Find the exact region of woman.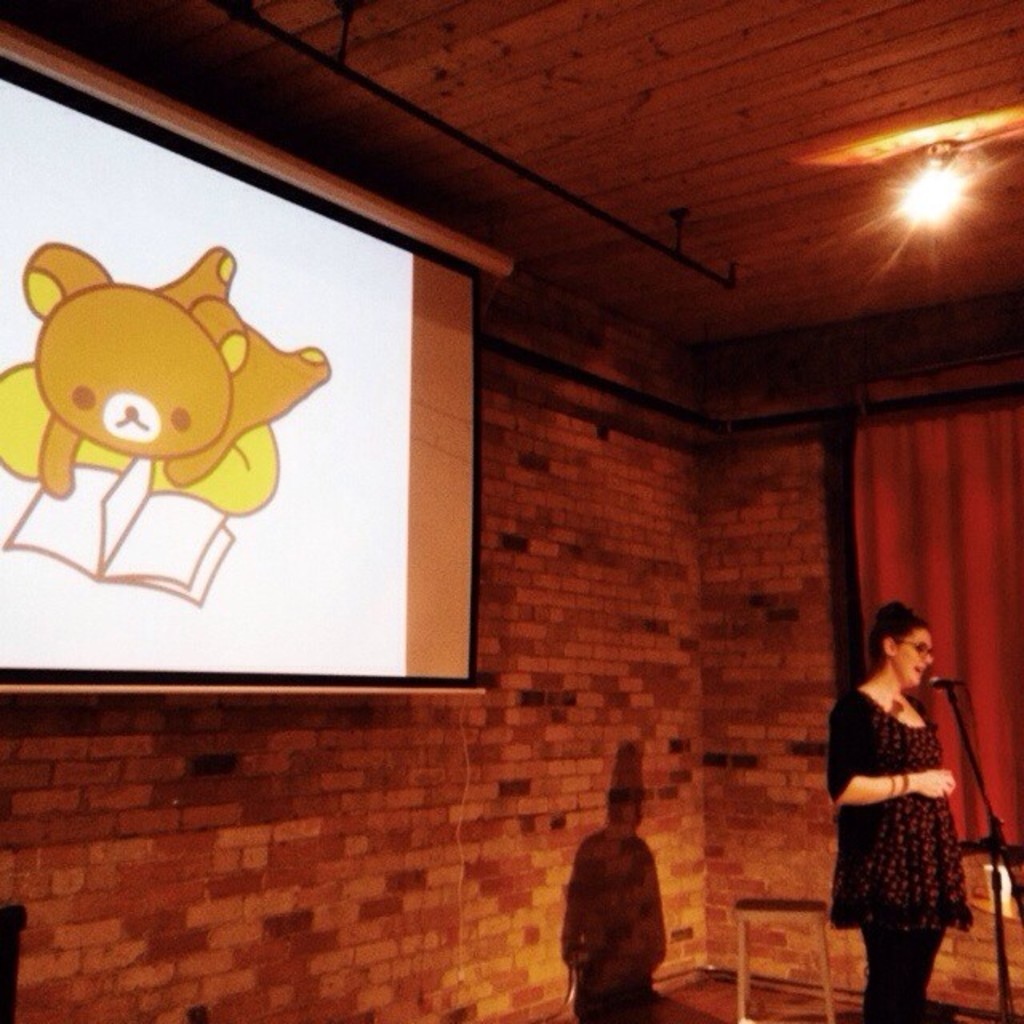
Exact region: <box>826,573,1002,1023</box>.
